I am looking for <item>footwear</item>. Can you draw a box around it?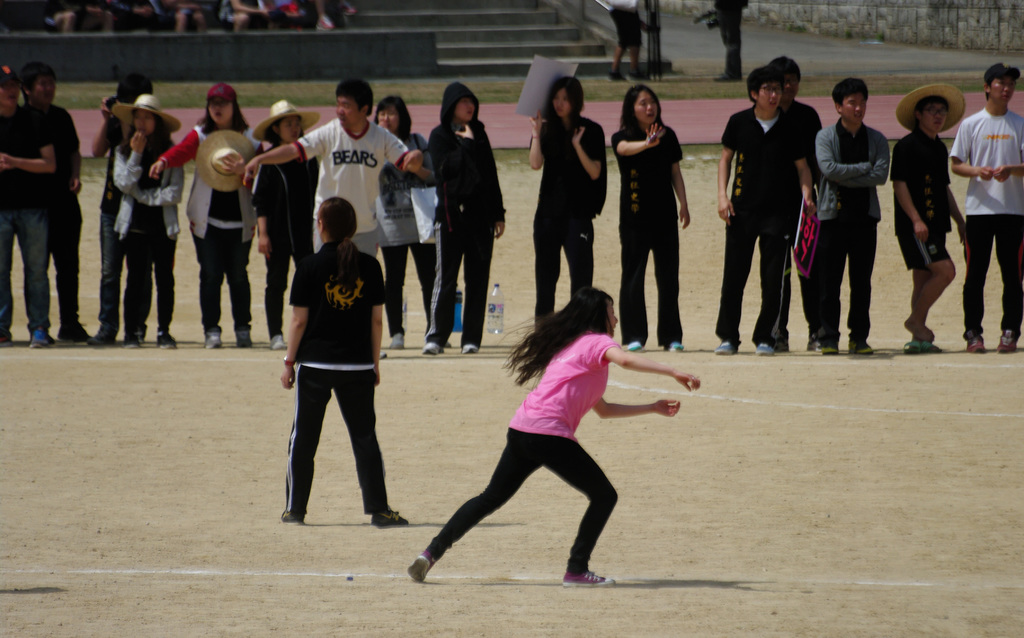
Sure, the bounding box is (x1=422, y1=338, x2=449, y2=355).
